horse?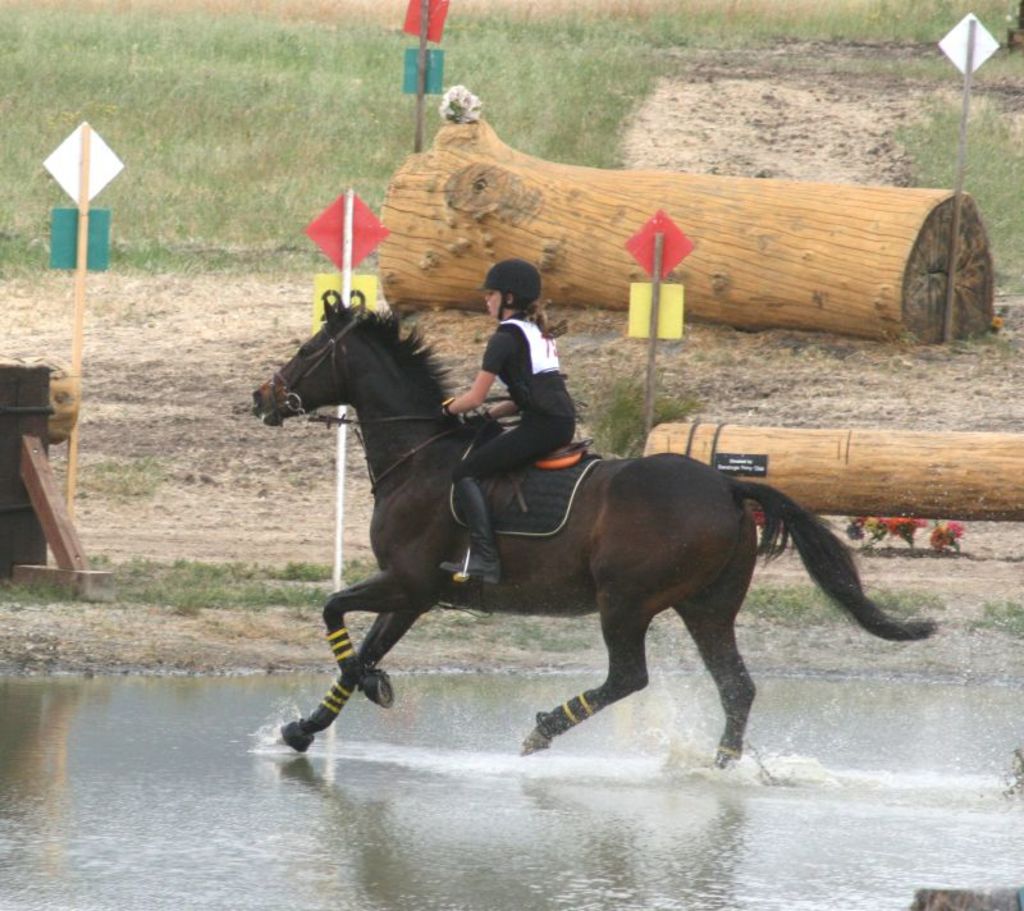
[left=248, top=296, right=938, bottom=780]
